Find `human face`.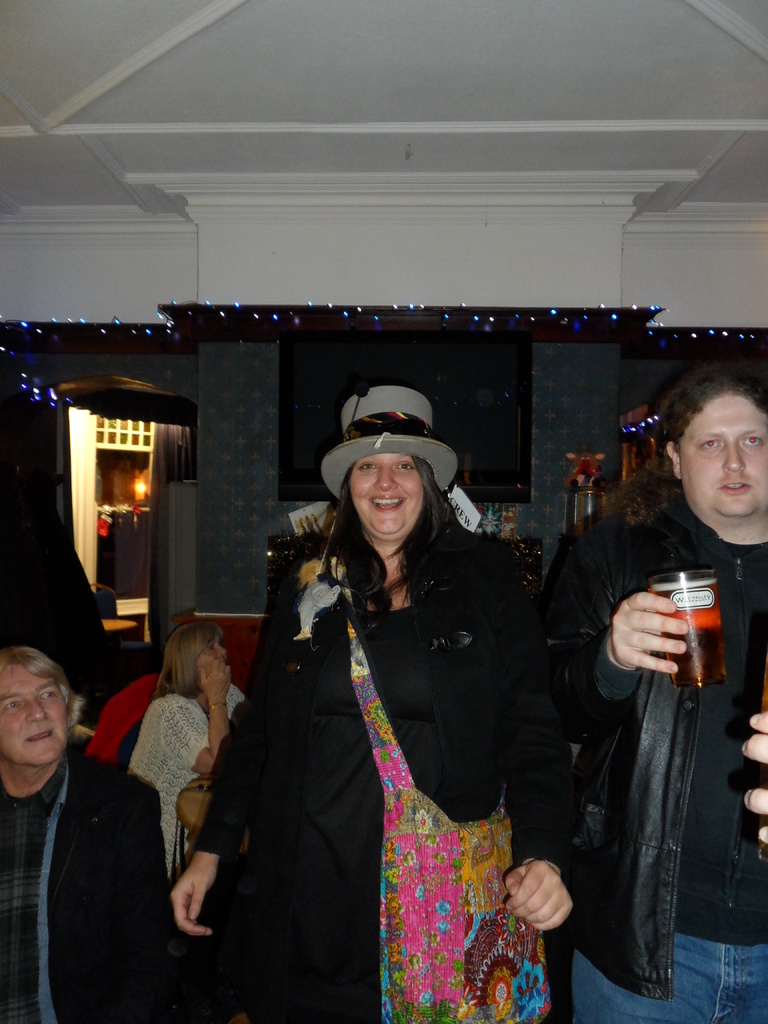
(0, 662, 72, 767).
